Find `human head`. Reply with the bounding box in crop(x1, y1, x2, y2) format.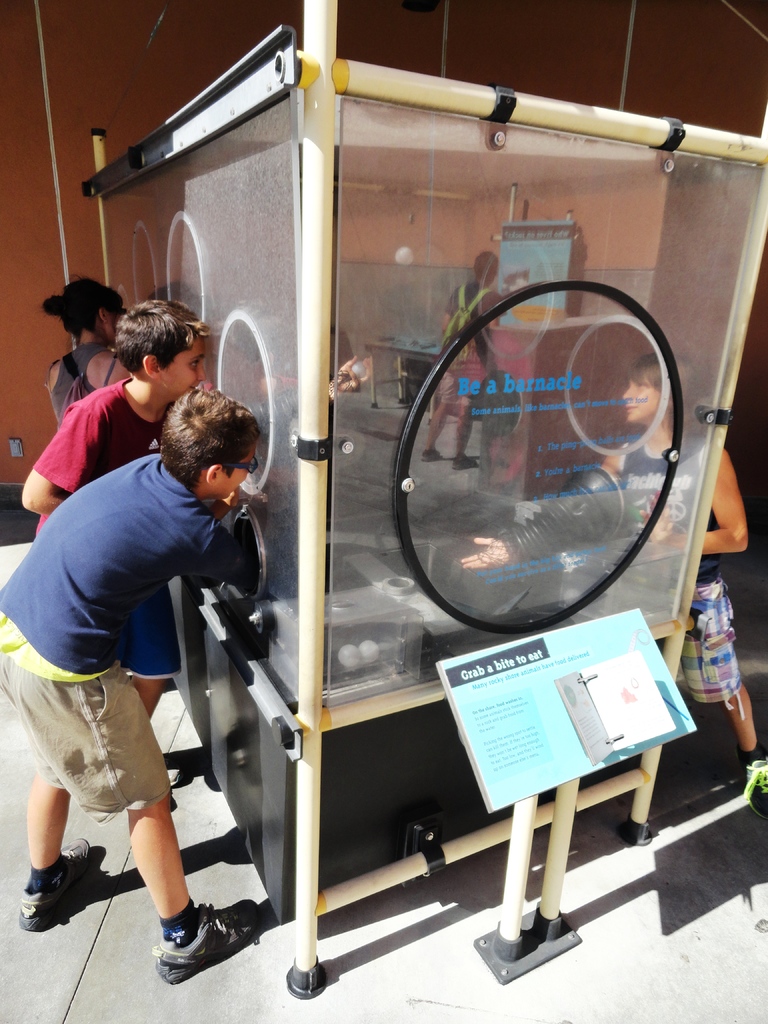
crop(44, 273, 119, 347).
